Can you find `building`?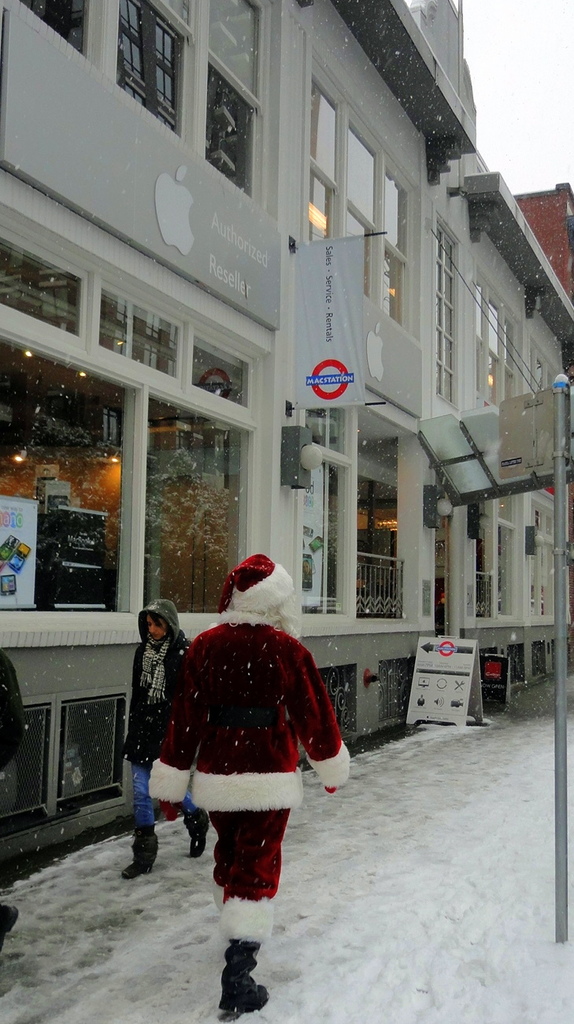
Yes, bounding box: box=[0, 0, 573, 880].
